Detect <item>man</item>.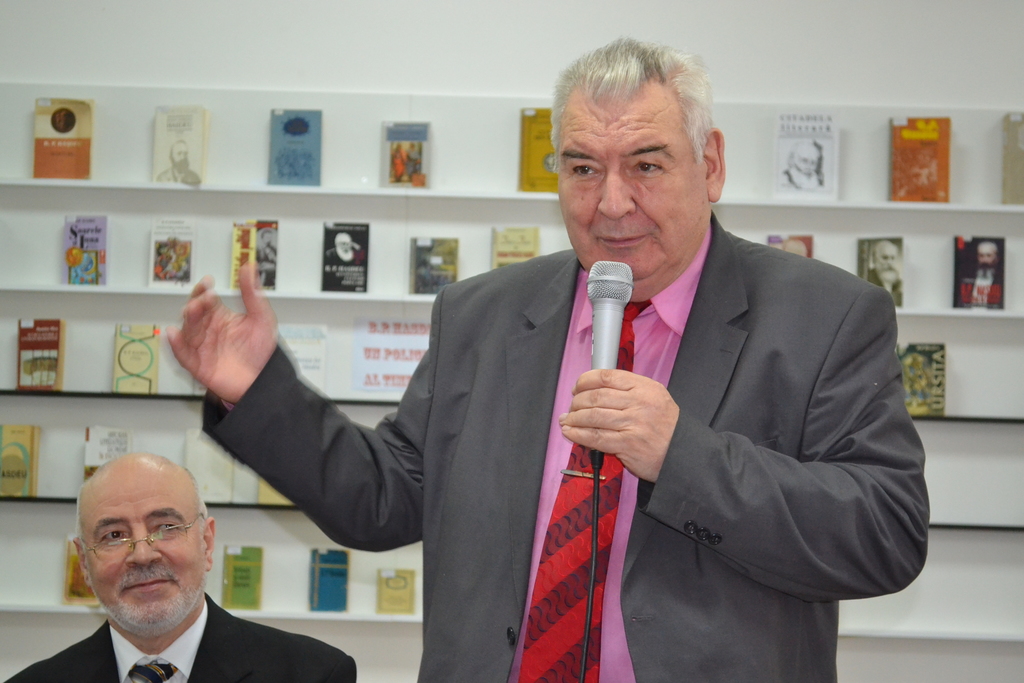
Detected at left=158, top=138, right=205, bottom=185.
